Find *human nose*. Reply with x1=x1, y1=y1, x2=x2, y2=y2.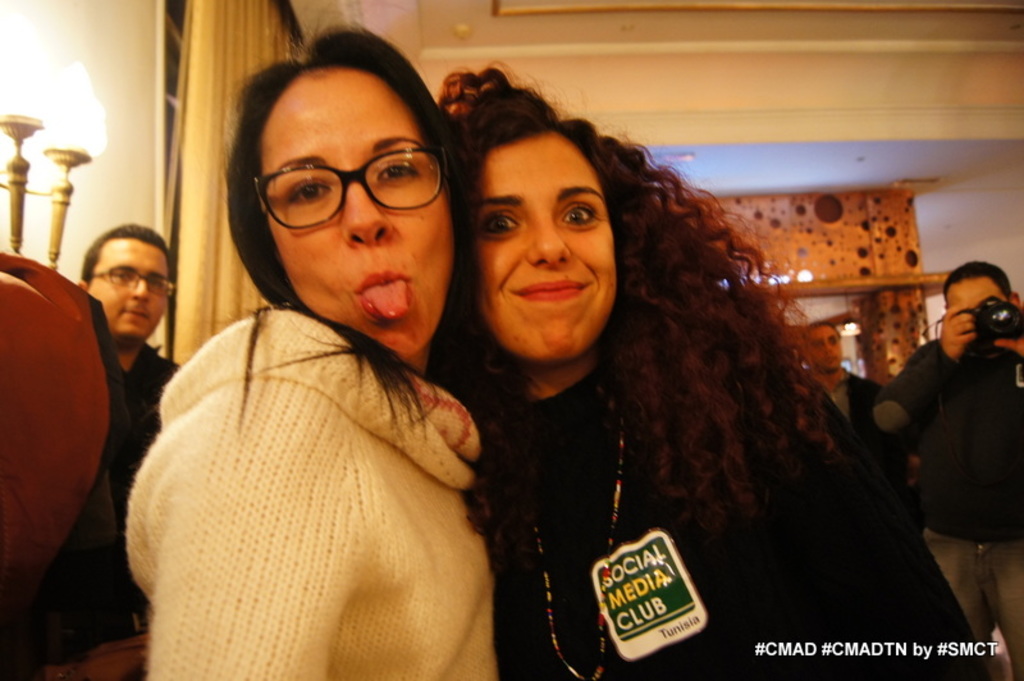
x1=128, y1=276, x2=150, y2=302.
